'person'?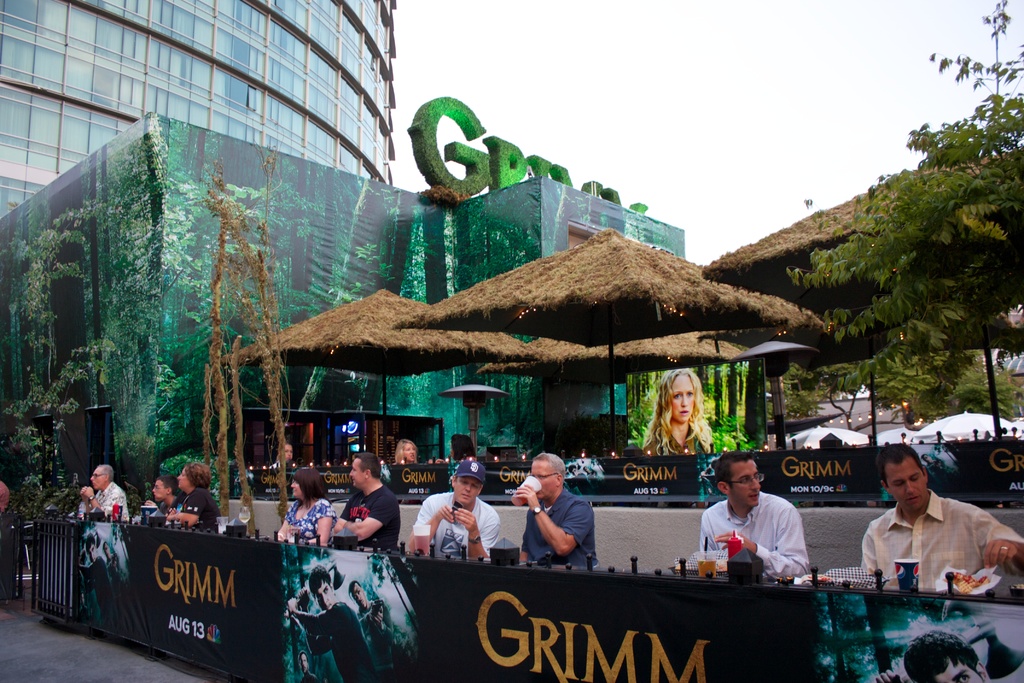
detection(517, 452, 600, 570)
